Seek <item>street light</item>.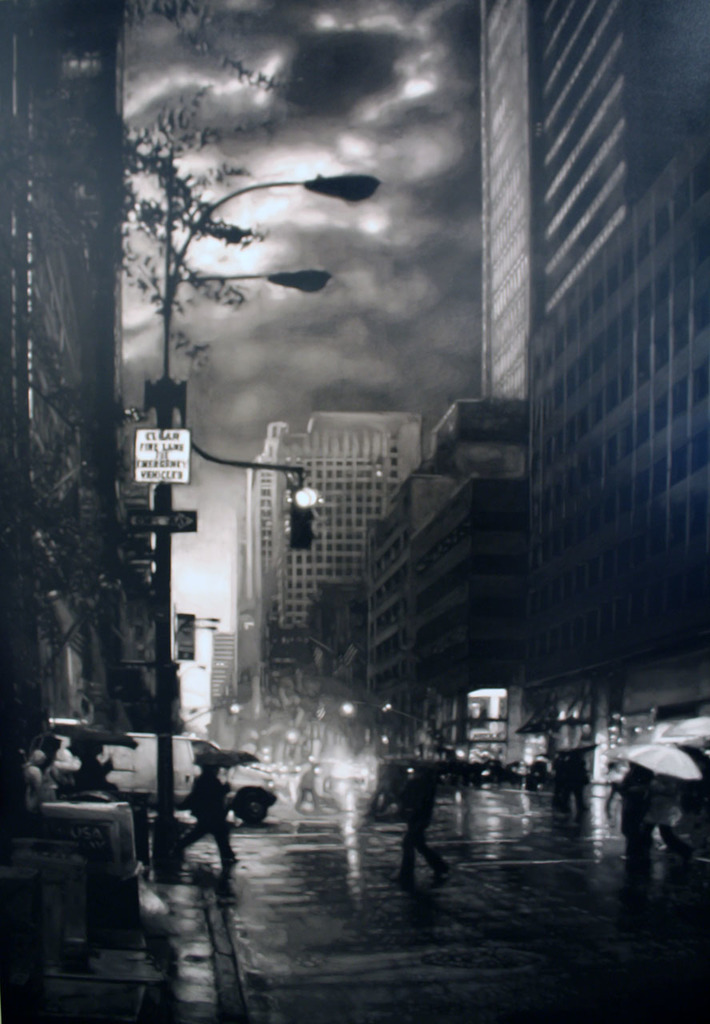
region(158, 177, 378, 433).
